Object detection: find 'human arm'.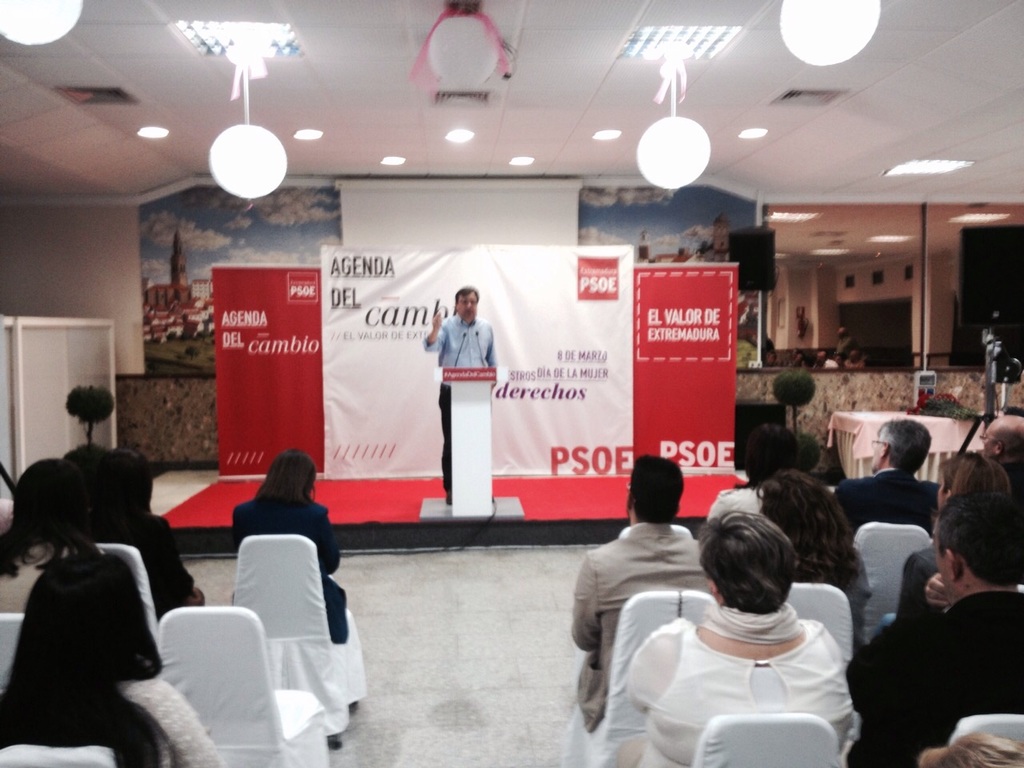
[left=422, top=308, right=445, bottom=347].
